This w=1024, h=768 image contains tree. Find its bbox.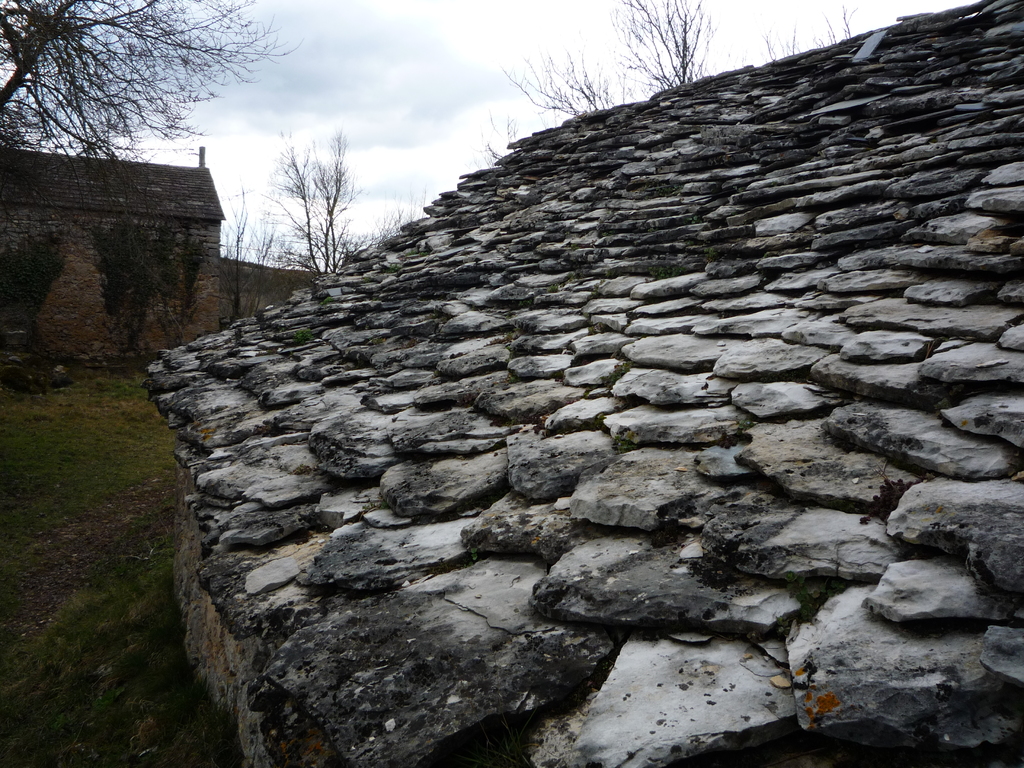
BBox(474, 114, 524, 166).
